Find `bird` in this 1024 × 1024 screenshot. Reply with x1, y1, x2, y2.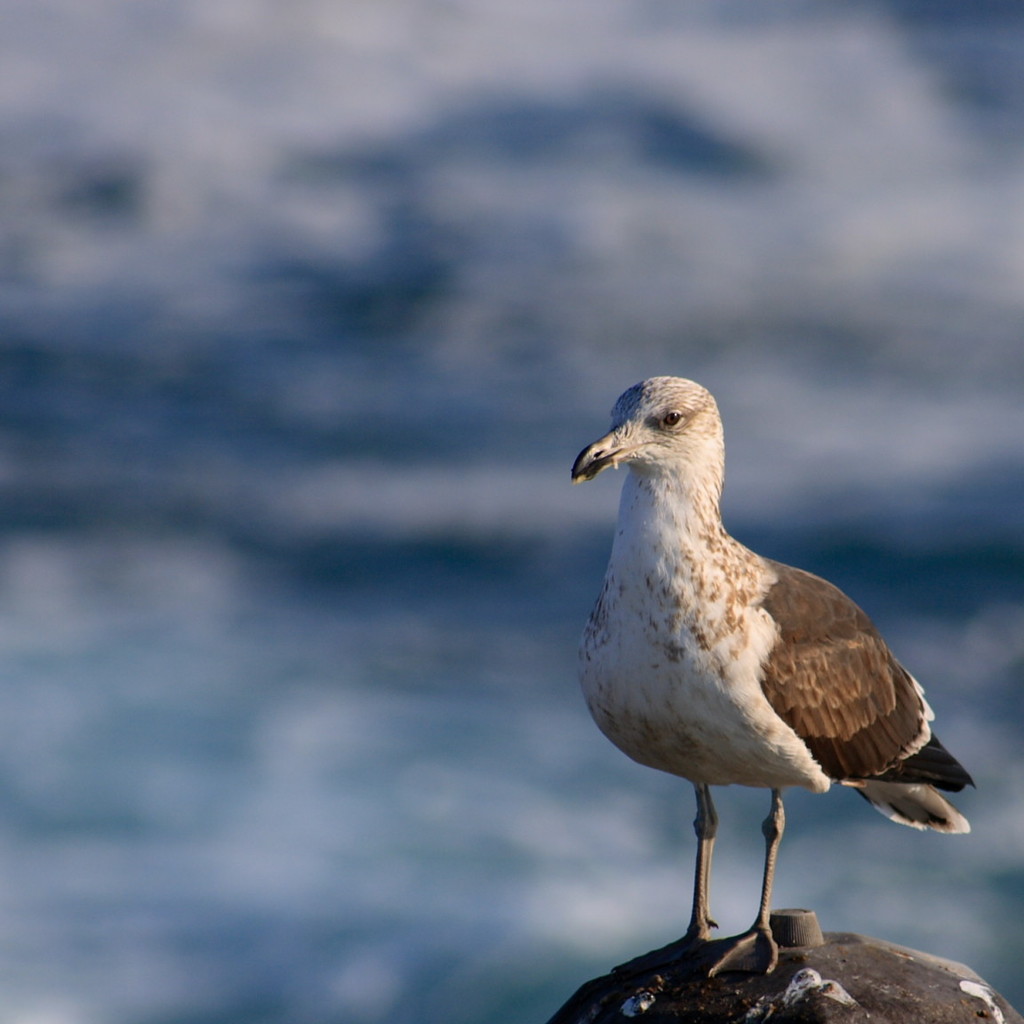
564, 381, 989, 980.
